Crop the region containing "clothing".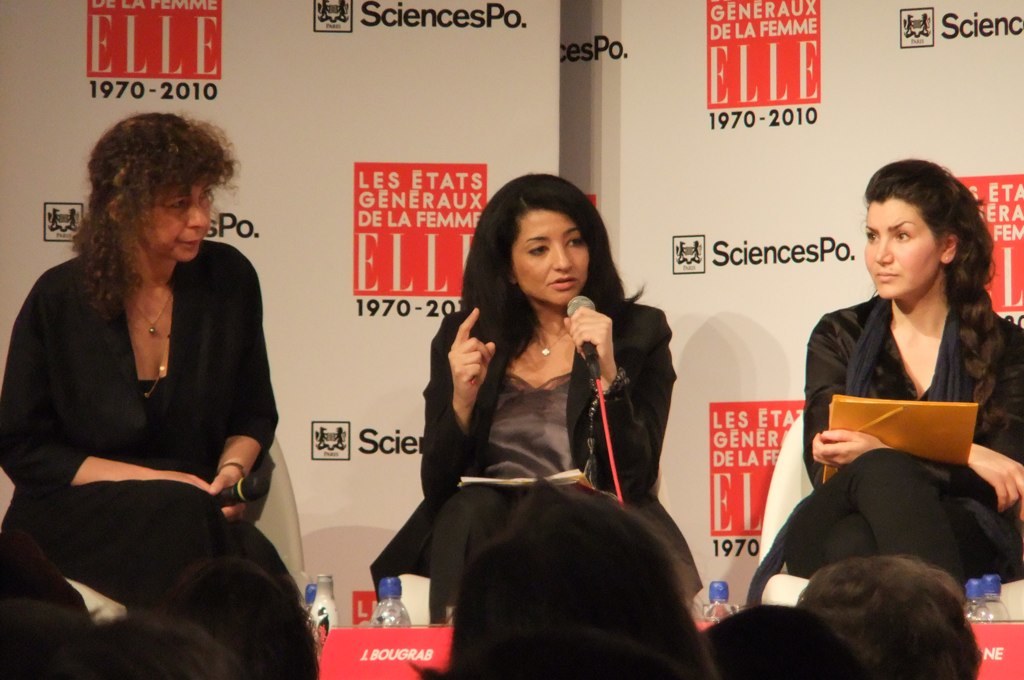
Crop region: BBox(11, 219, 289, 648).
